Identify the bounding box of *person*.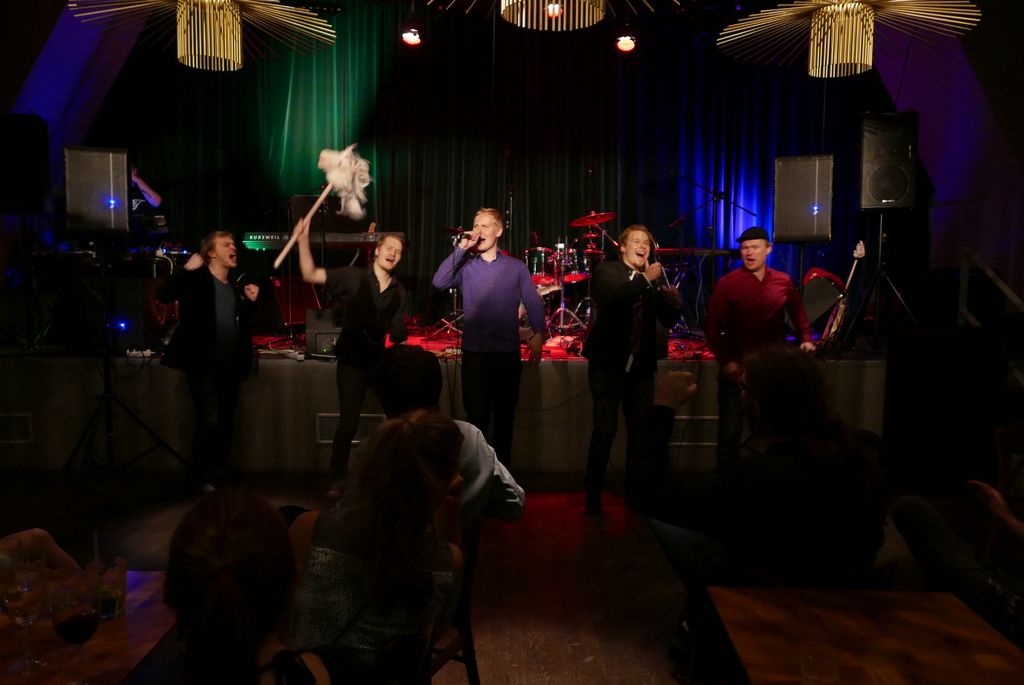
region(132, 501, 329, 684).
